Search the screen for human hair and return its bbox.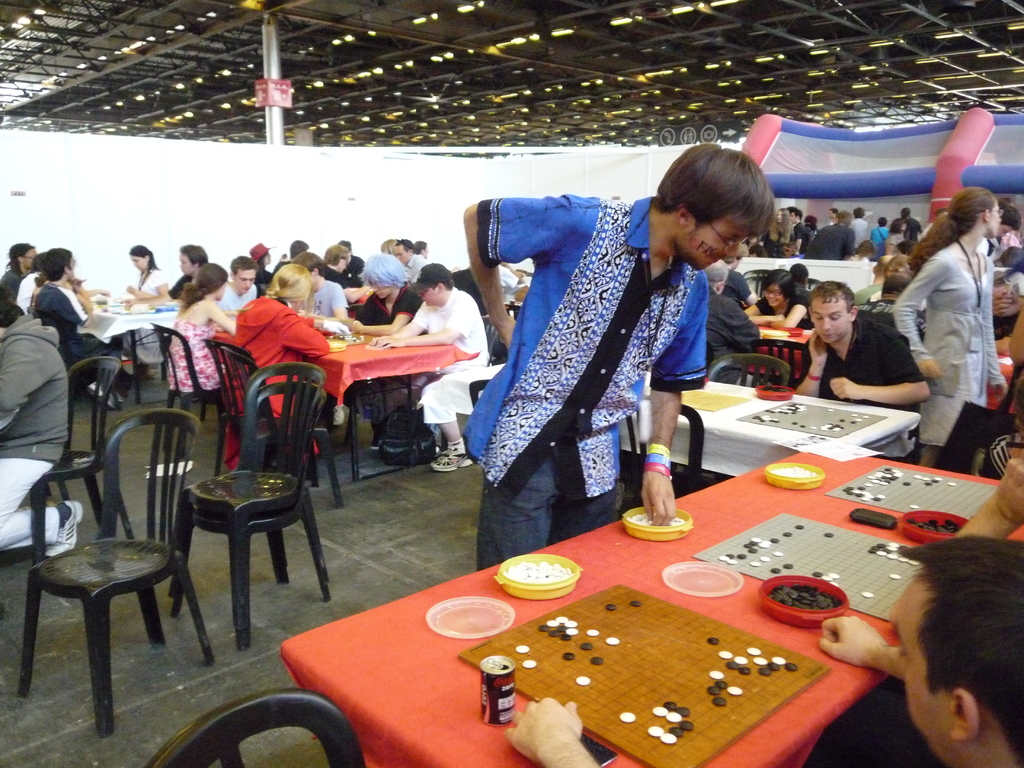
Found: (1004,207,1020,232).
